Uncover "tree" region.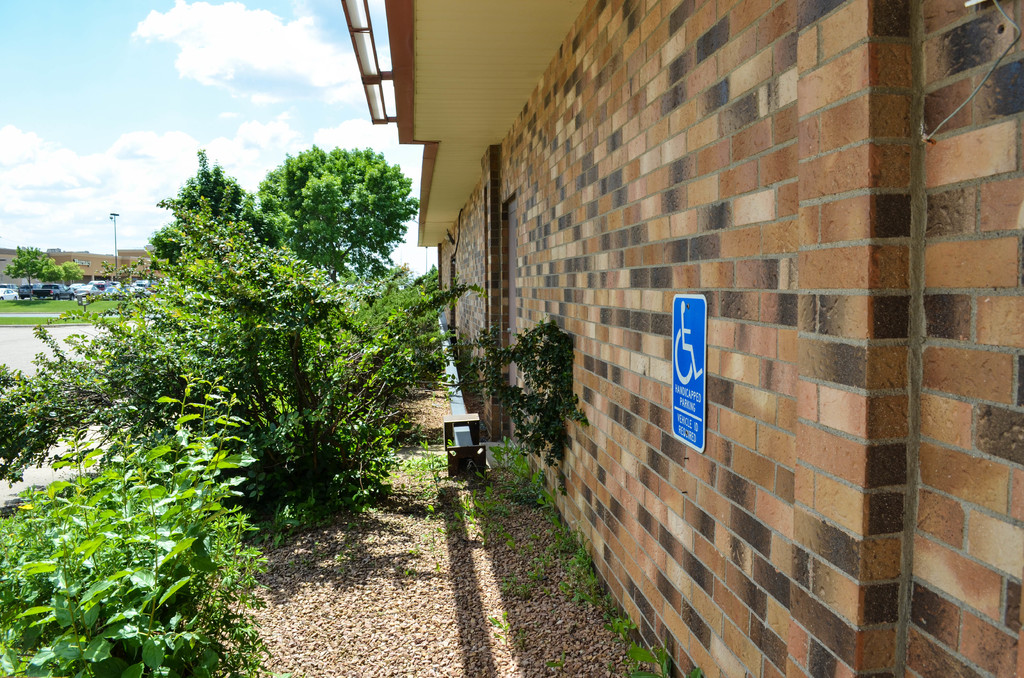
Uncovered: rect(254, 140, 420, 296).
